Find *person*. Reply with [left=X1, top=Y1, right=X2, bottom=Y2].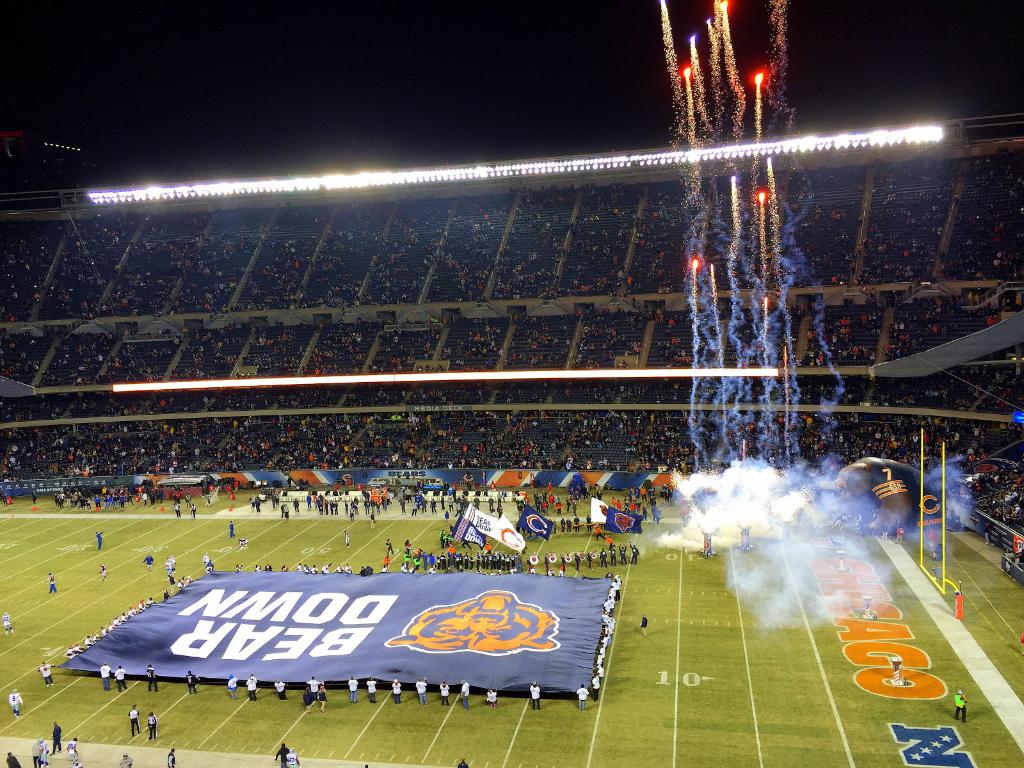
[left=3, top=611, right=13, bottom=634].
